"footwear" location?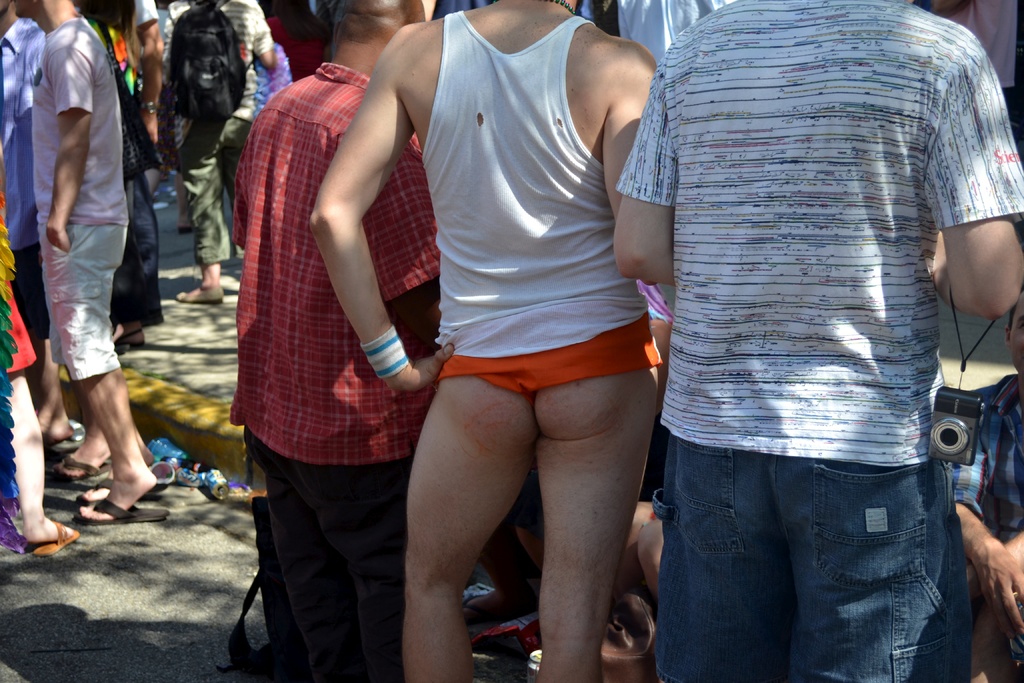
region(73, 497, 180, 528)
